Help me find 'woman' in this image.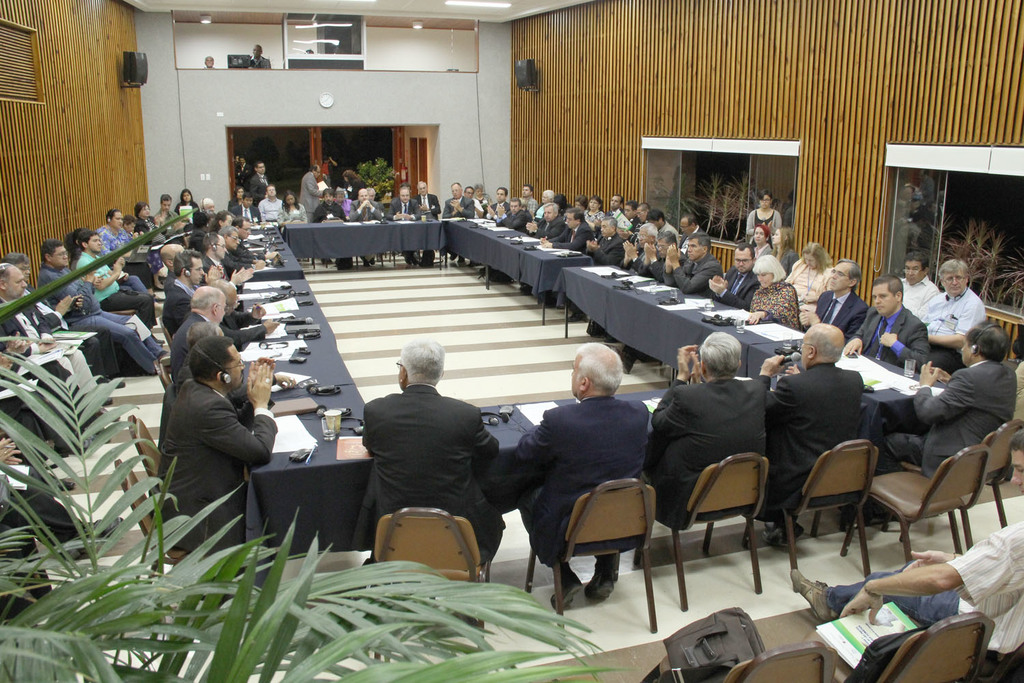
Found it: left=586, top=200, right=603, bottom=225.
